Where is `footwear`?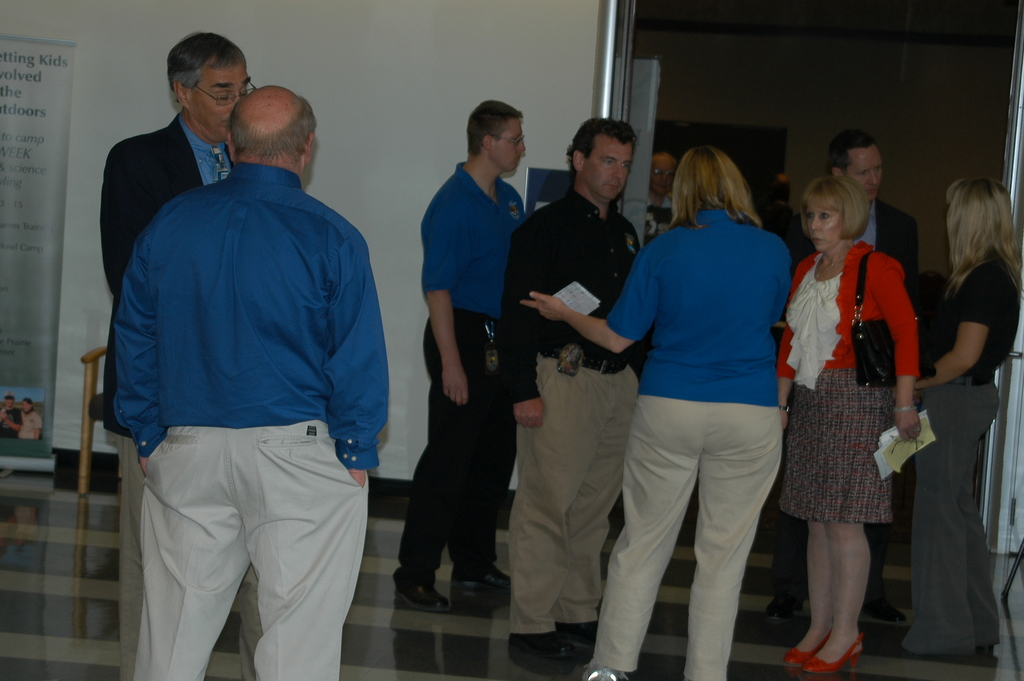
select_region(448, 578, 511, 611).
